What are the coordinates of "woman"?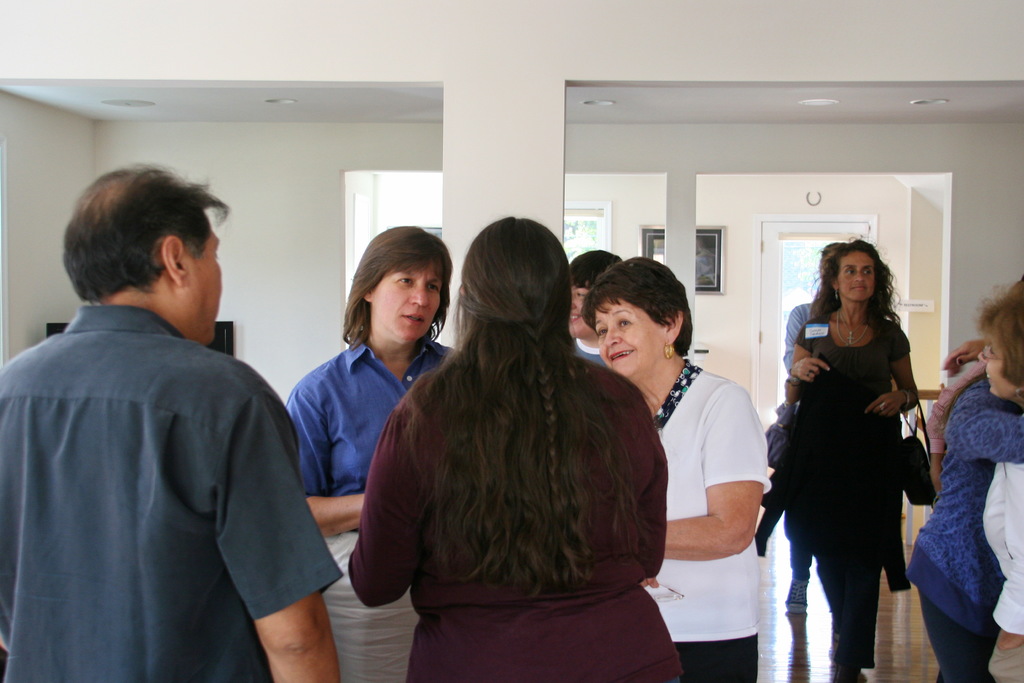
[942,276,1023,682].
